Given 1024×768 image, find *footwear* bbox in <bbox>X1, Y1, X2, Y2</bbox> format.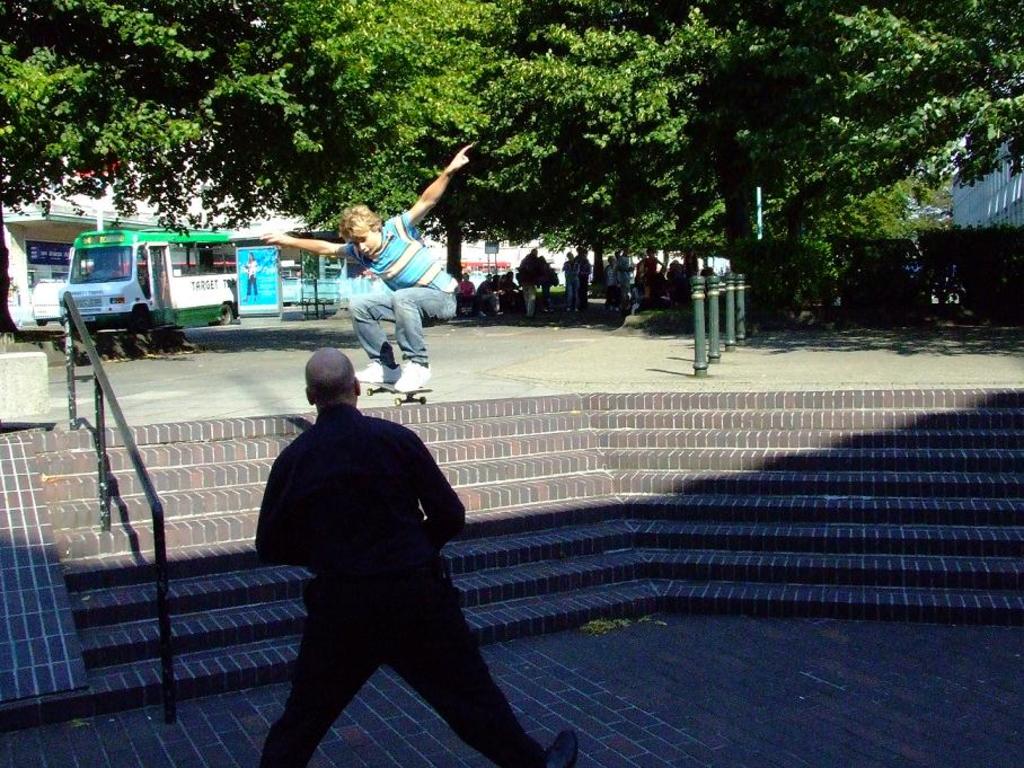
<bbox>544, 729, 580, 767</bbox>.
